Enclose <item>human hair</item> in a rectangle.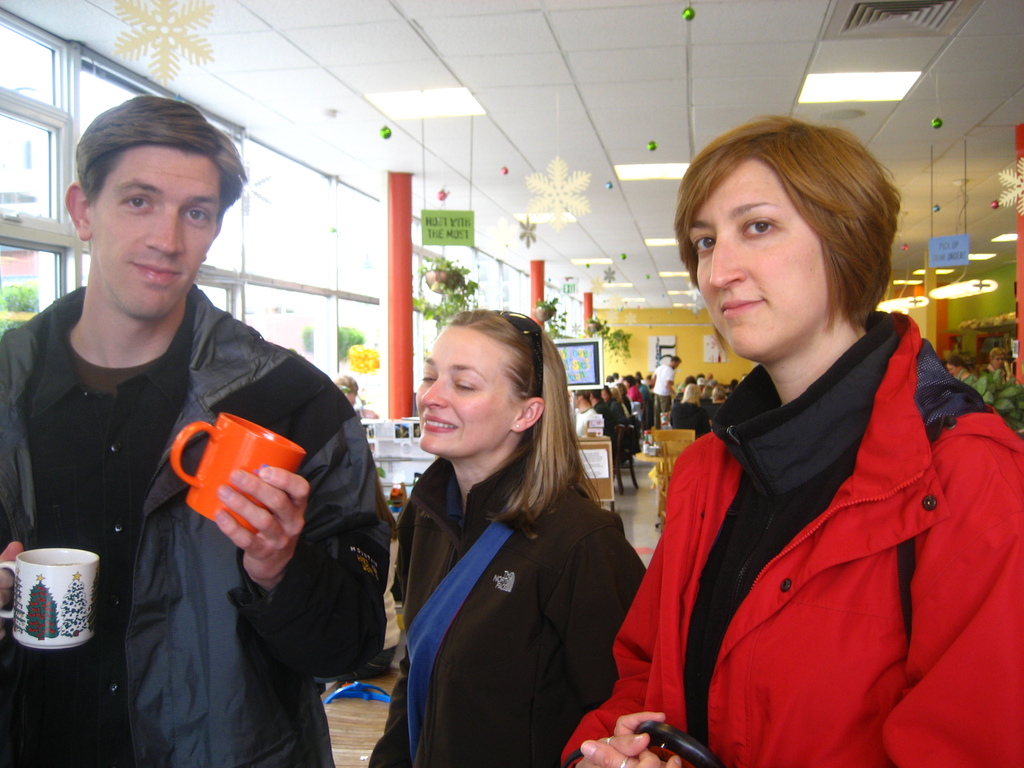
[74,95,248,231].
